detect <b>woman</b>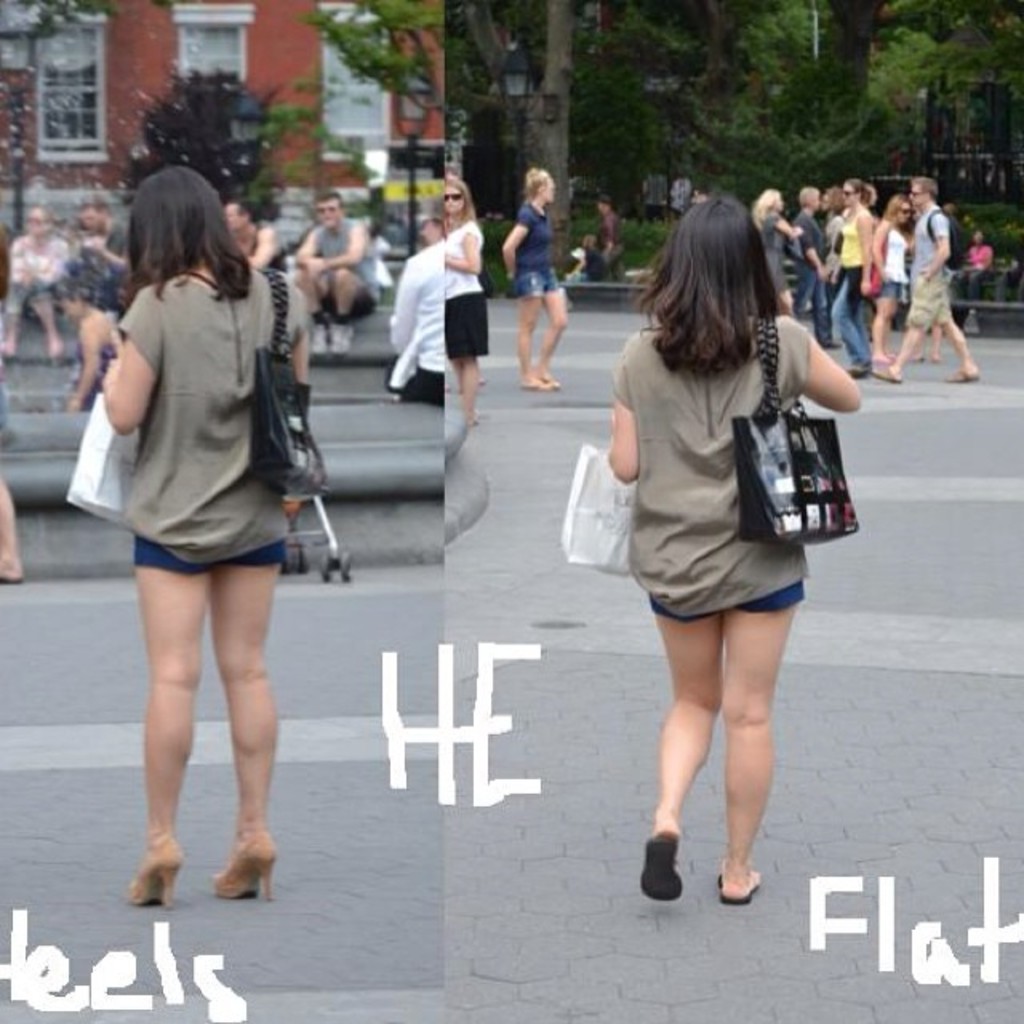
[827, 182, 880, 373]
